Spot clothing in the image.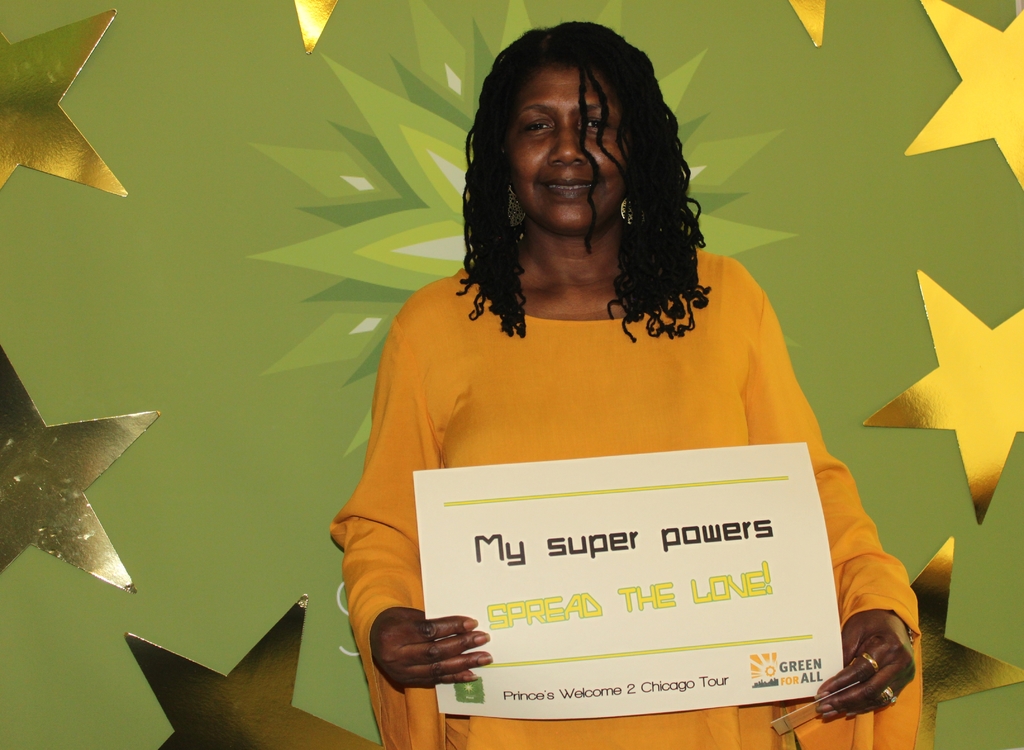
clothing found at bbox=(327, 244, 922, 749).
